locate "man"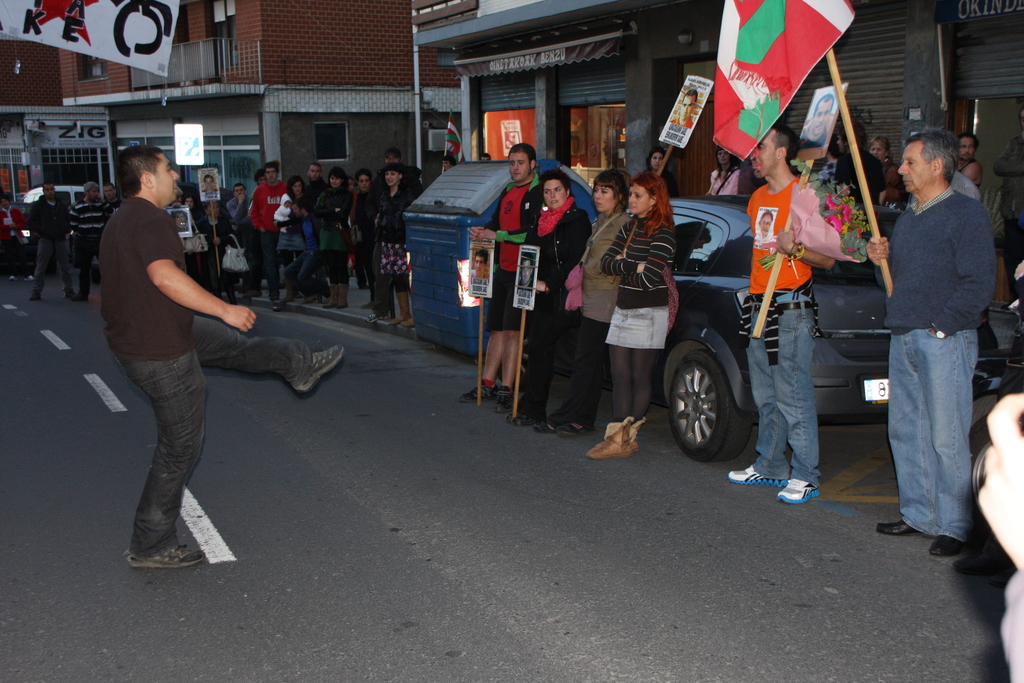
bbox(472, 247, 488, 279)
